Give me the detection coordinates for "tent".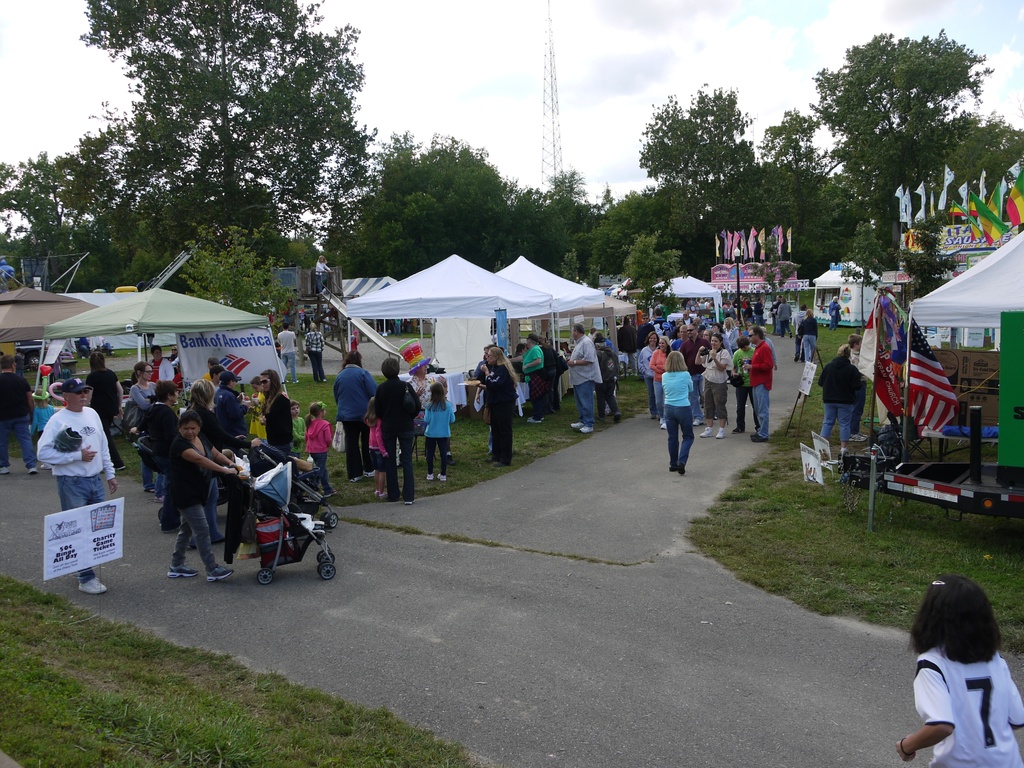
x1=889 y1=234 x2=1023 y2=483.
